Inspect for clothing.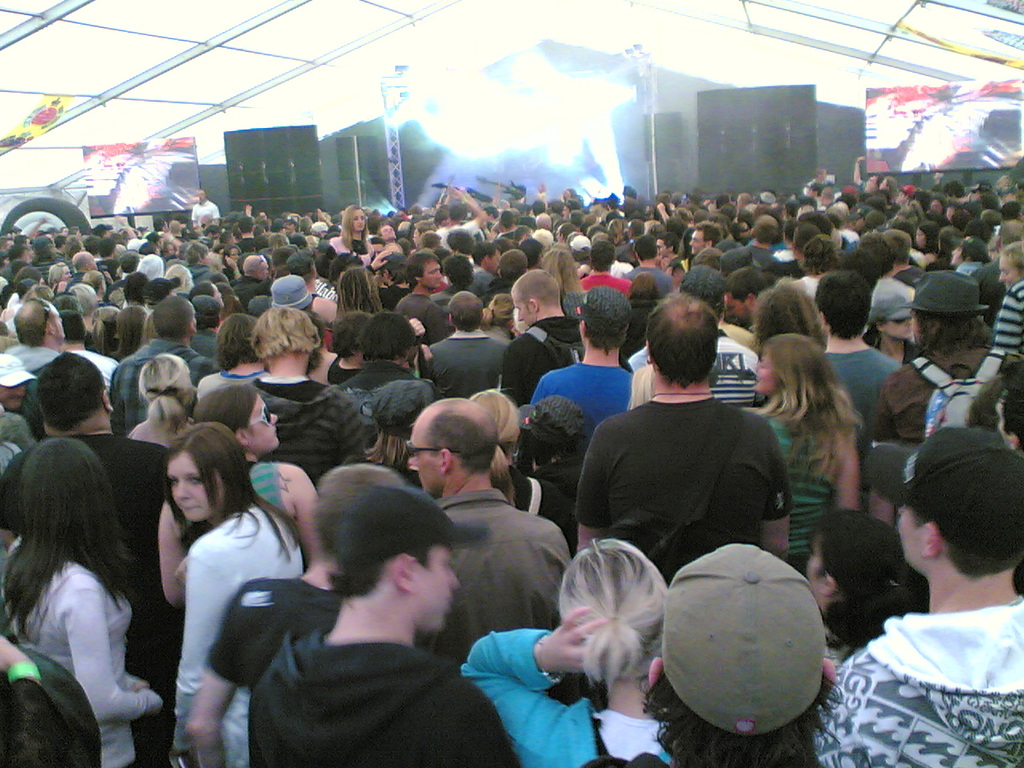
Inspection: (523,366,638,431).
